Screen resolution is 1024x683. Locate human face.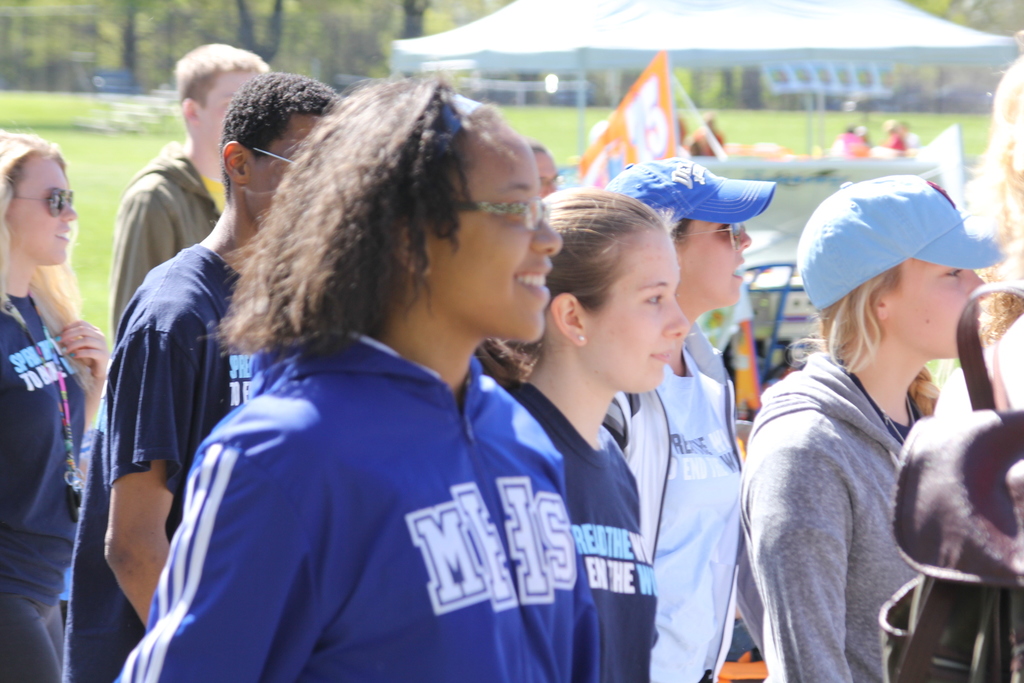
rect(4, 152, 76, 270).
